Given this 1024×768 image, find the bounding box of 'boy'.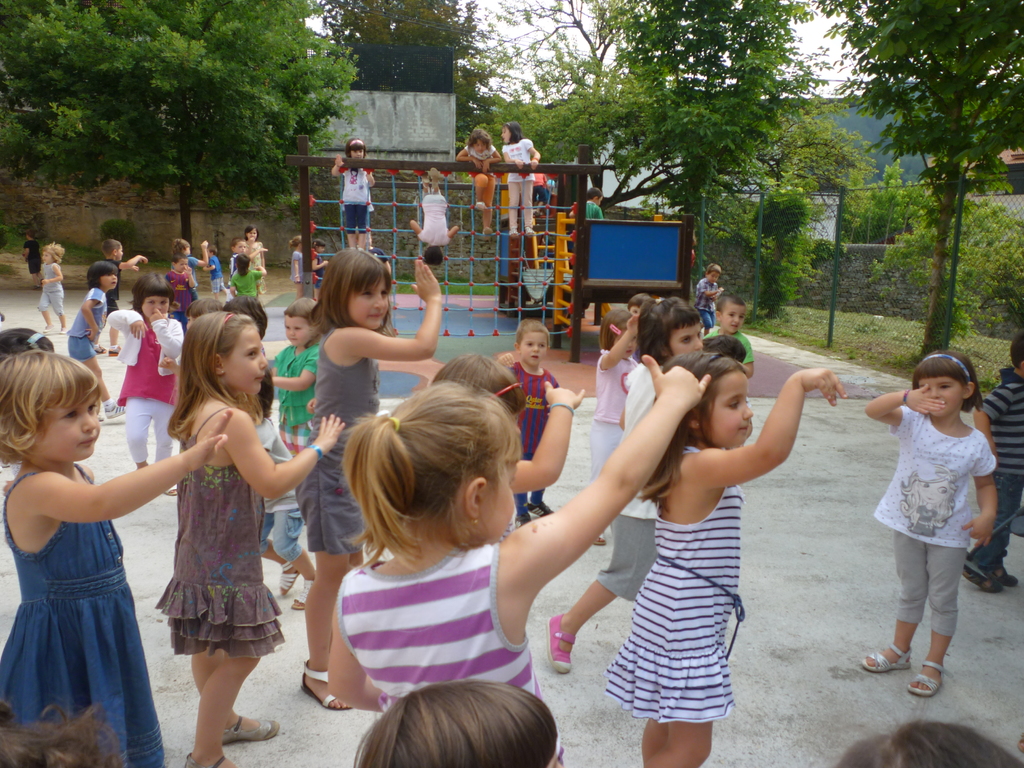
[left=258, top=416, right=317, bottom=607].
